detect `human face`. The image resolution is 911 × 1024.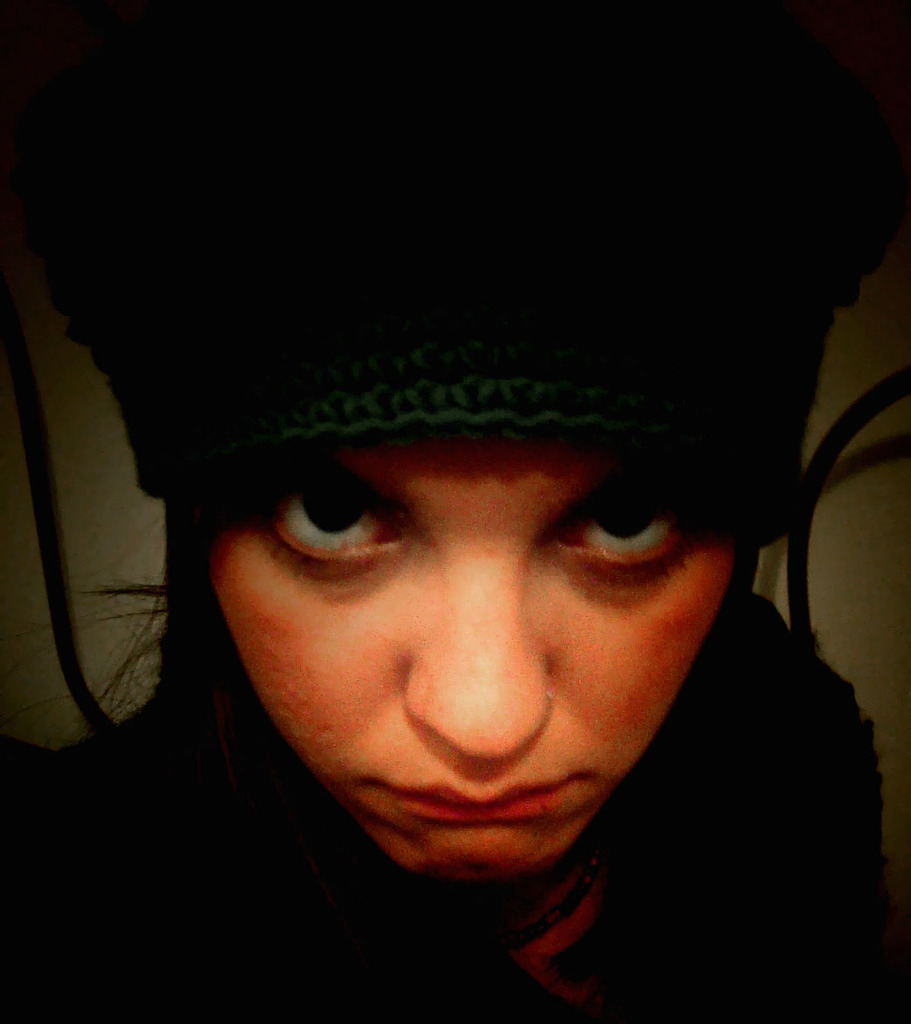
192,435,735,872.
